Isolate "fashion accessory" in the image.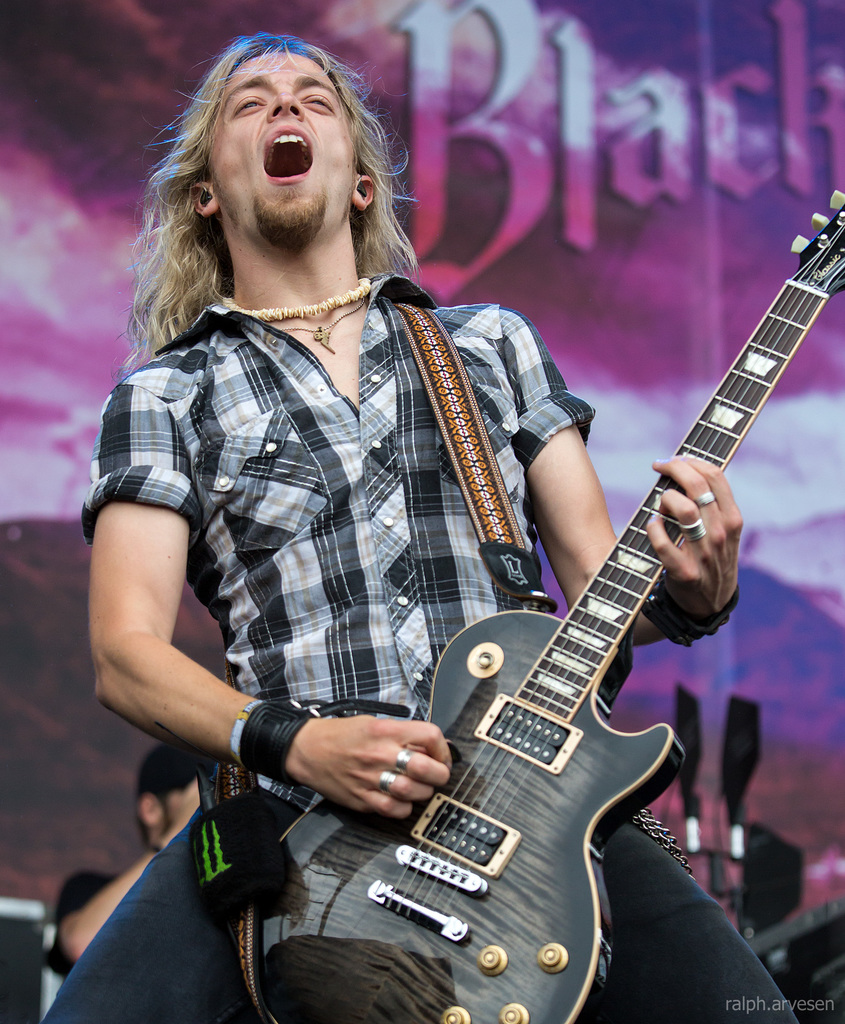
Isolated region: [left=351, top=171, right=368, bottom=200].
